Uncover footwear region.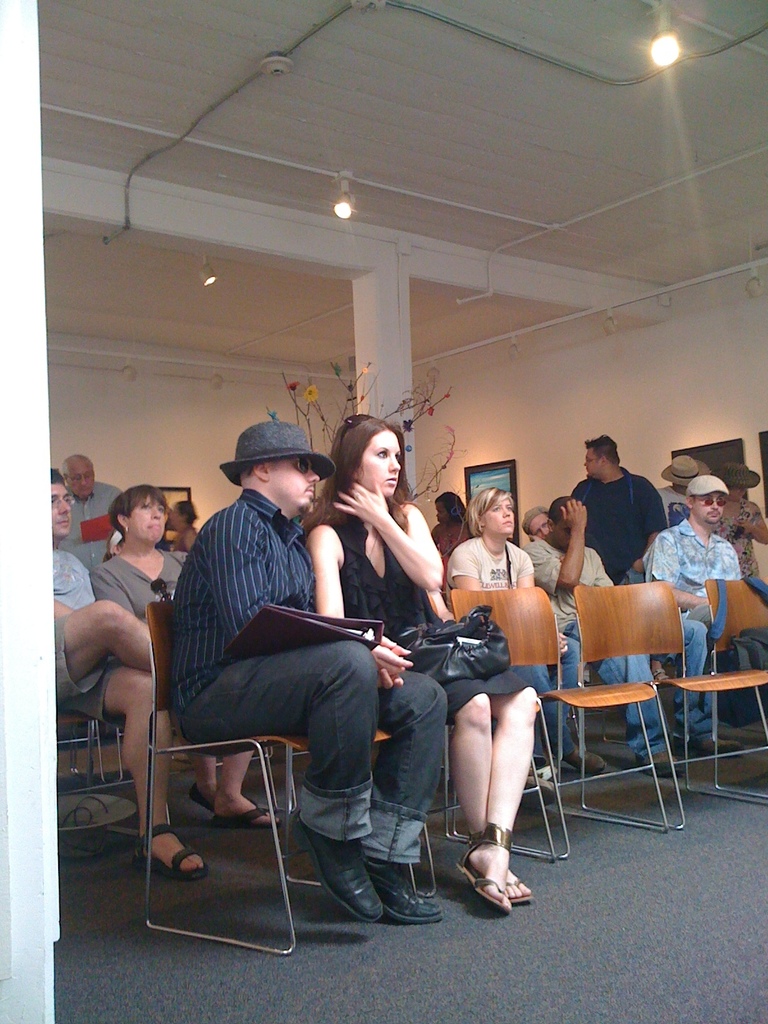
Uncovered: [left=186, top=786, right=234, bottom=812].
